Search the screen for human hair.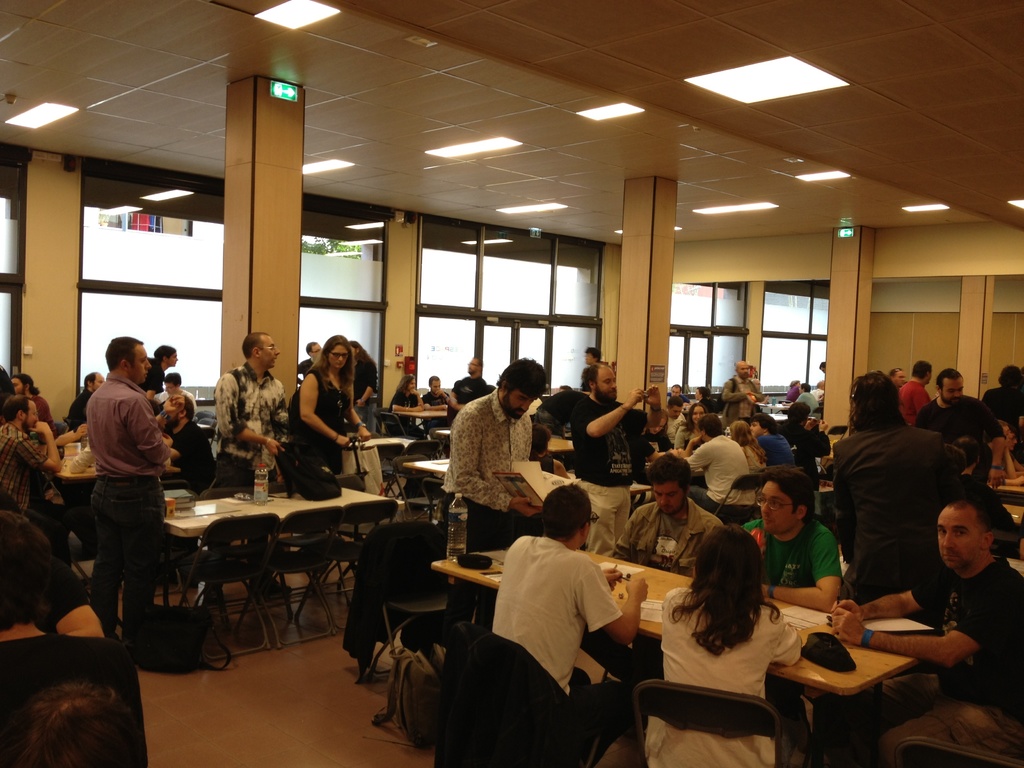
Found at left=15, top=372, right=40, bottom=397.
